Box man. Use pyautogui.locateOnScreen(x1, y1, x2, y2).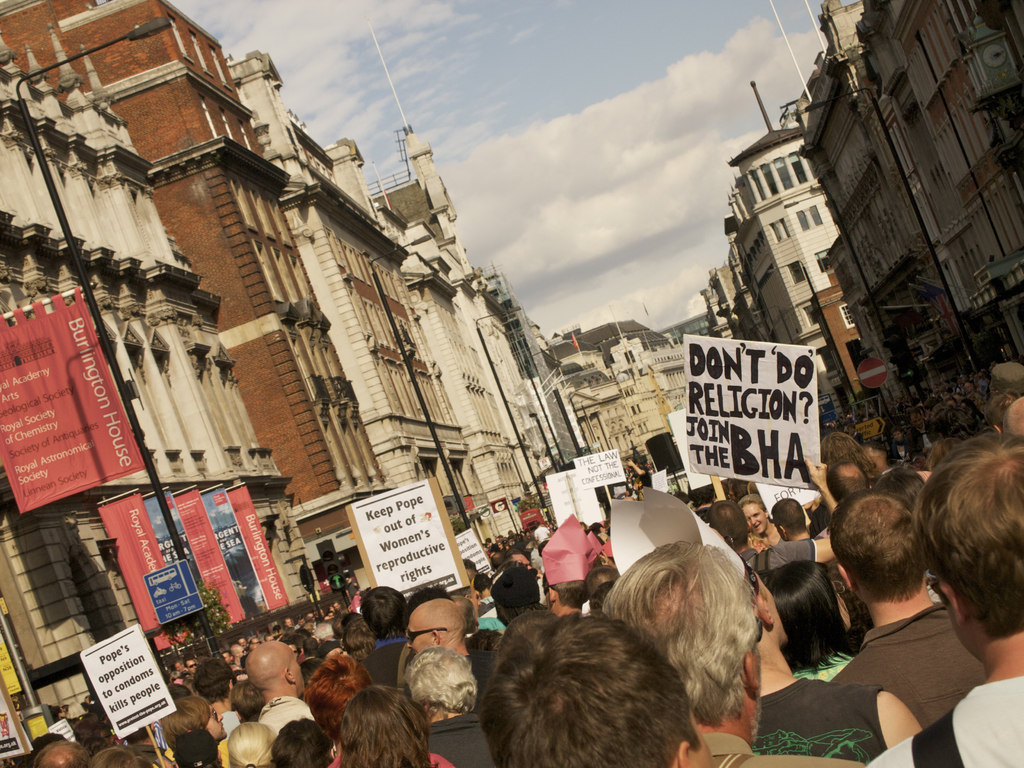
pyautogui.locateOnScreen(819, 485, 993, 733).
